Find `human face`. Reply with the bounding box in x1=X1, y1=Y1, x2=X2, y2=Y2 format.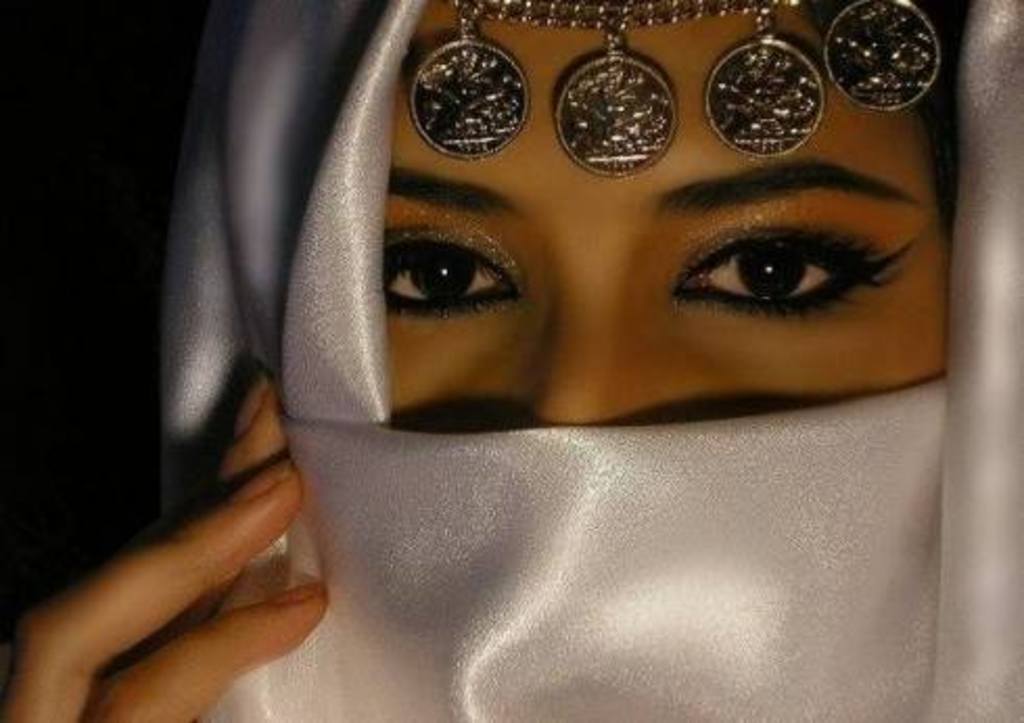
x1=391, y1=31, x2=949, y2=433.
